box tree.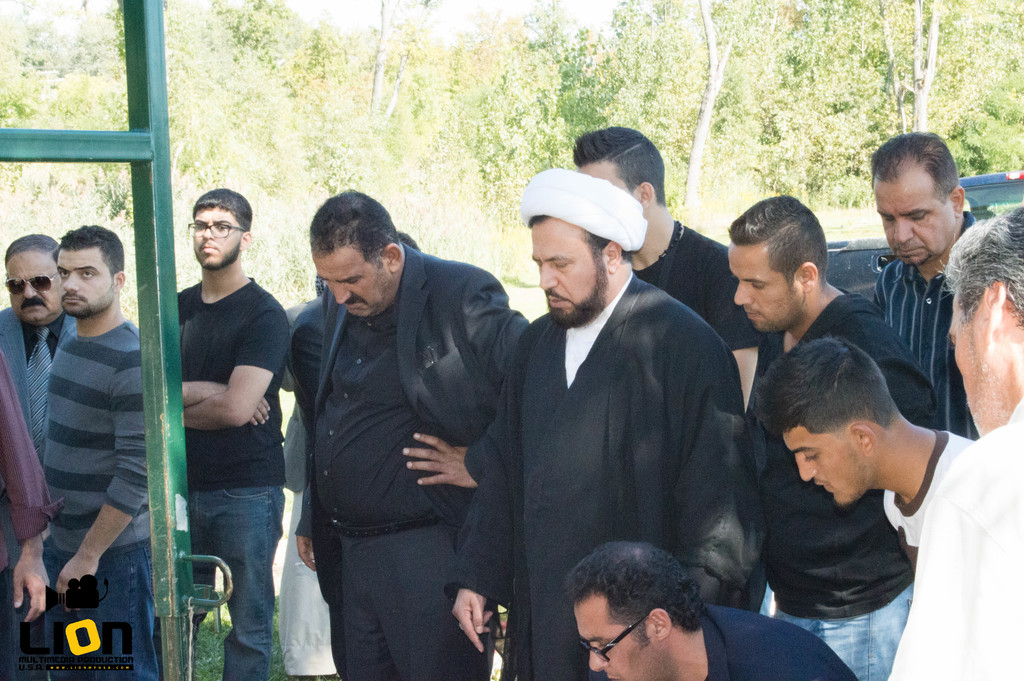
region(655, 0, 763, 202).
